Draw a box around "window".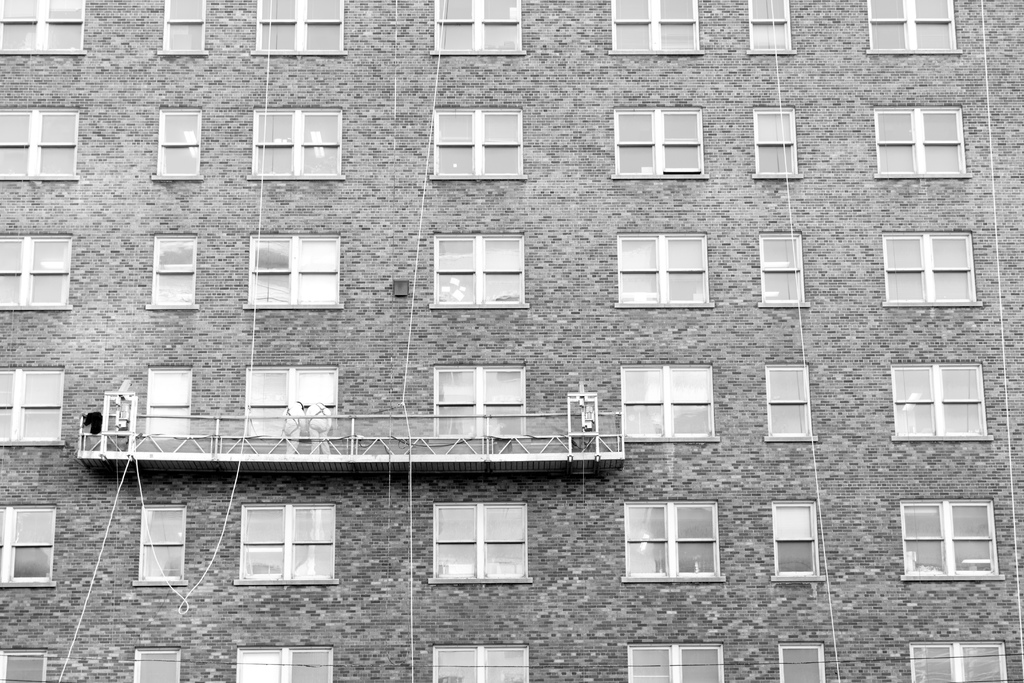
locate(778, 644, 824, 682).
